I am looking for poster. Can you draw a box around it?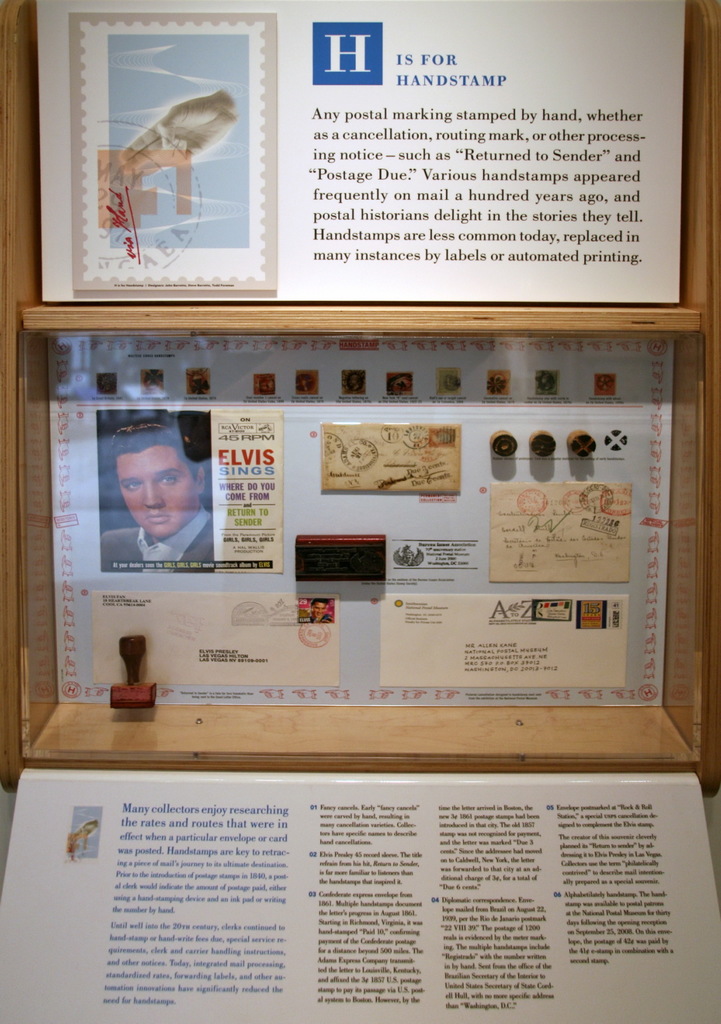
Sure, the bounding box is (x1=0, y1=767, x2=720, y2=1023).
